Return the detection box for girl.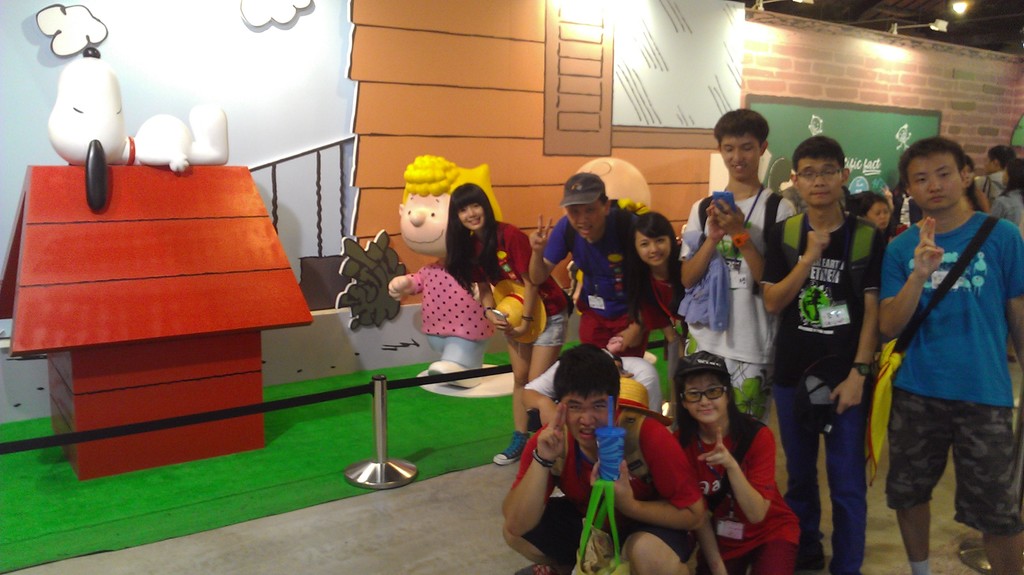
region(625, 213, 683, 362).
